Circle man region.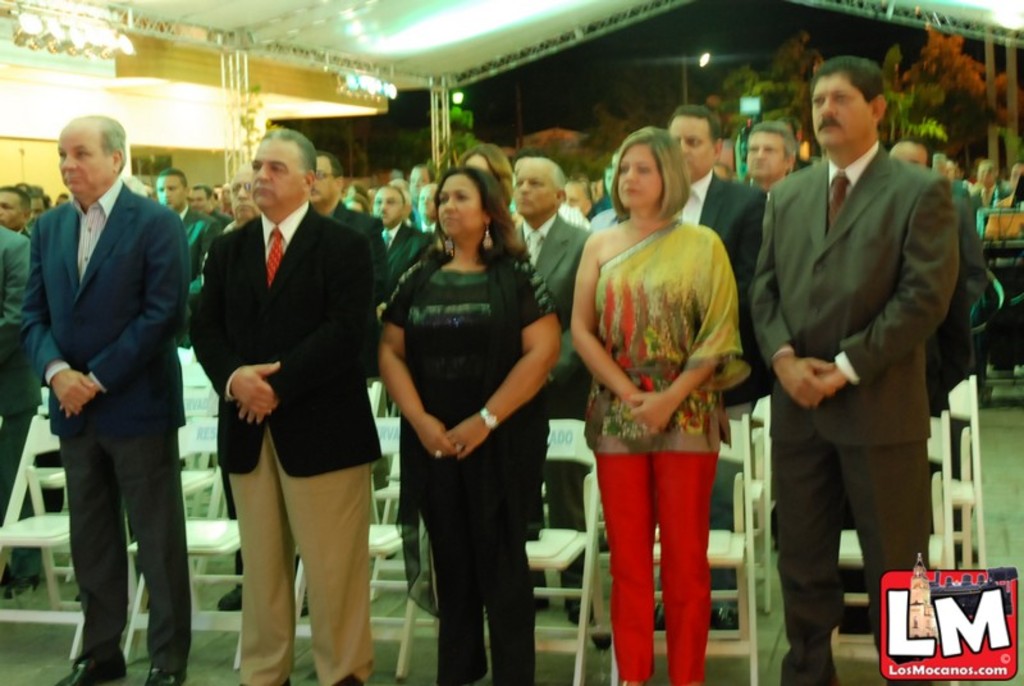
Region: [751,56,956,685].
